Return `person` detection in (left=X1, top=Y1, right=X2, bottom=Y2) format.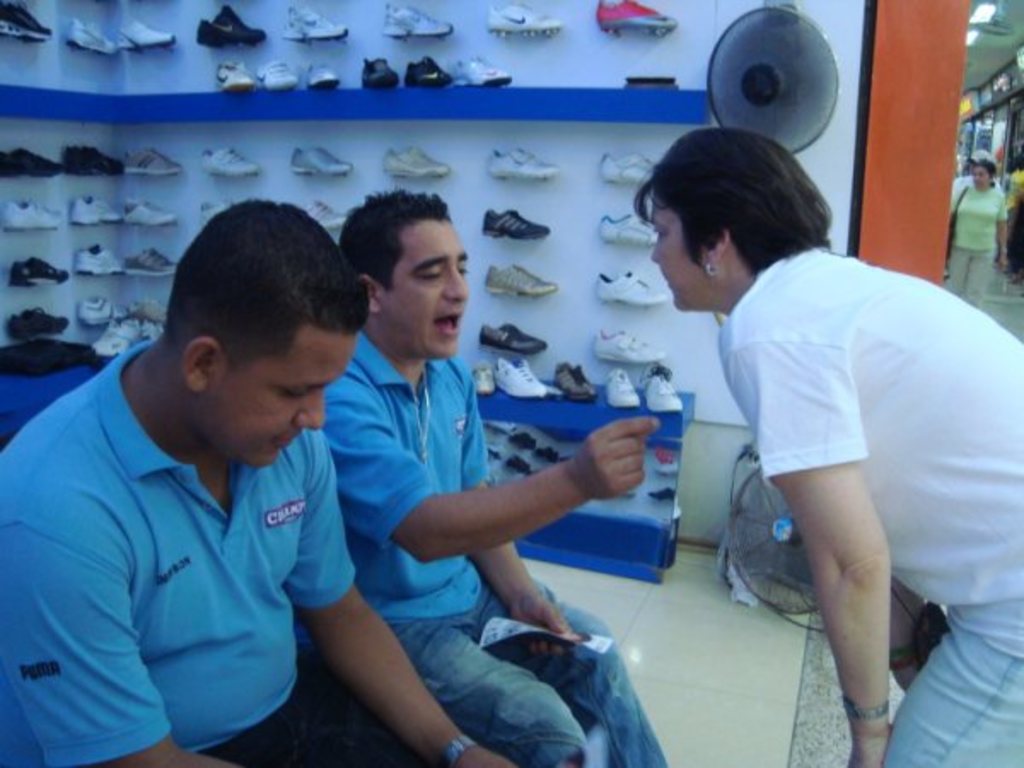
(left=12, top=215, right=415, bottom=767).
